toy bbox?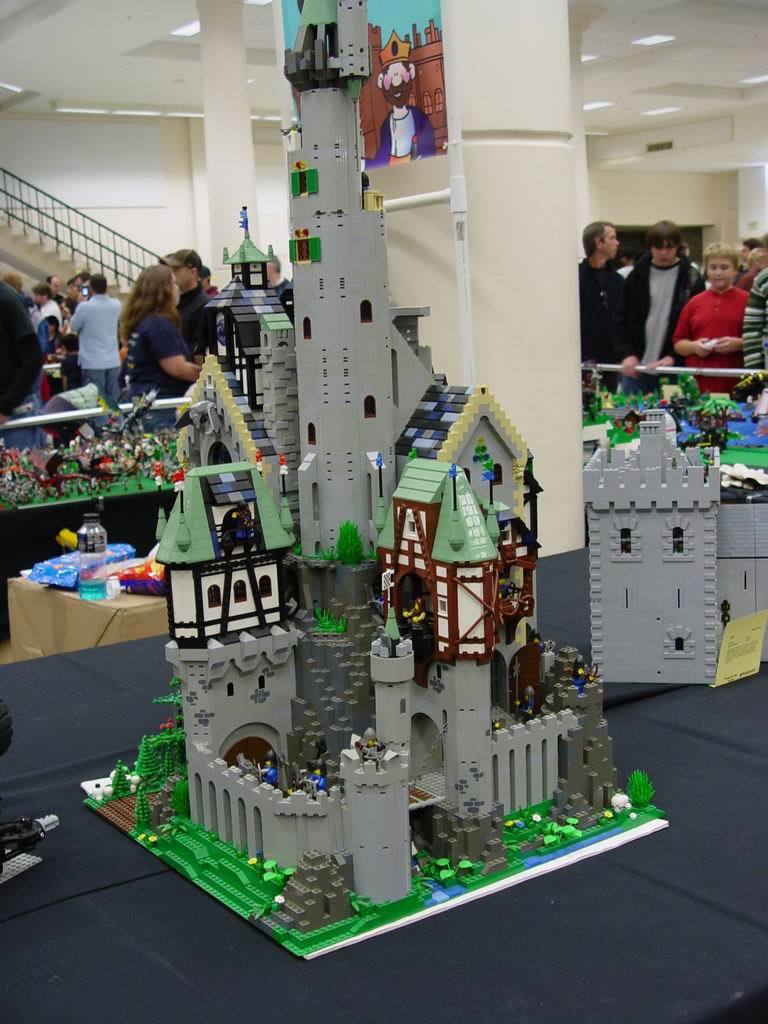
x1=79 y1=0 x2=666 y2=949
